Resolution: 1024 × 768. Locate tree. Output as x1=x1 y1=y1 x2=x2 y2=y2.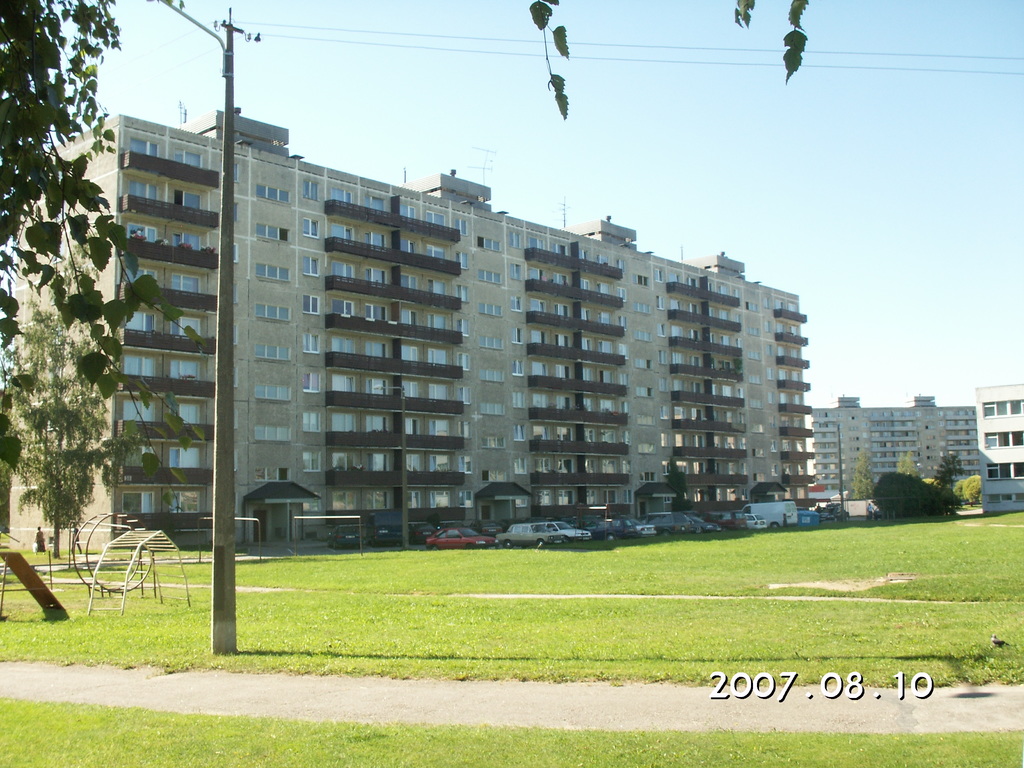
x1=671 y1=452 x2=689 y2=511.
